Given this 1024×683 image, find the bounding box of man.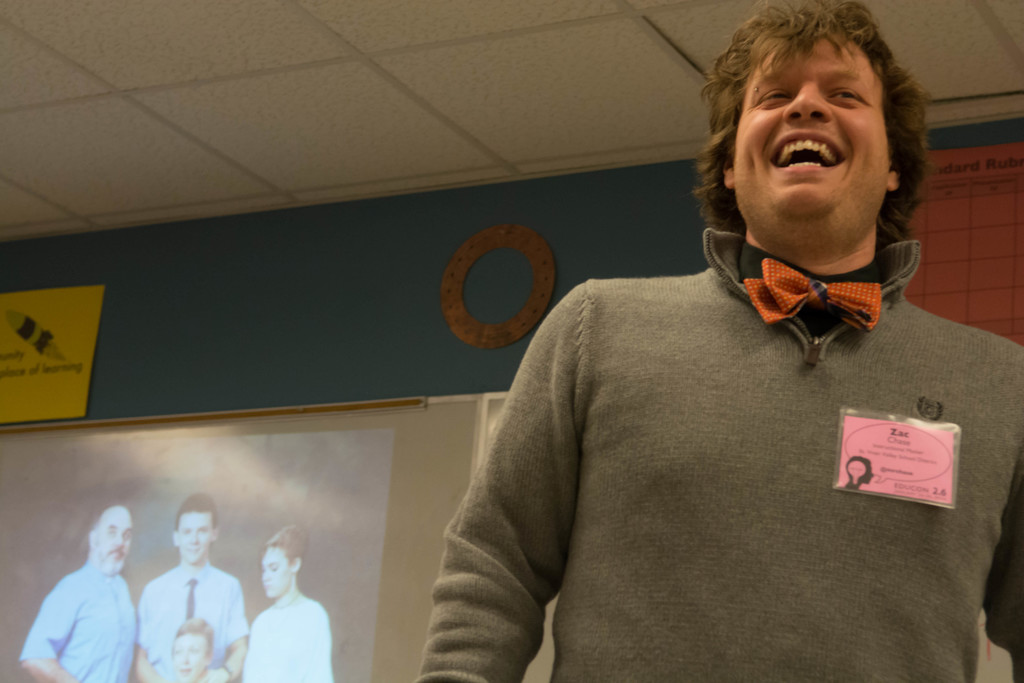
<region>18, 505, 136, 682</region>.
